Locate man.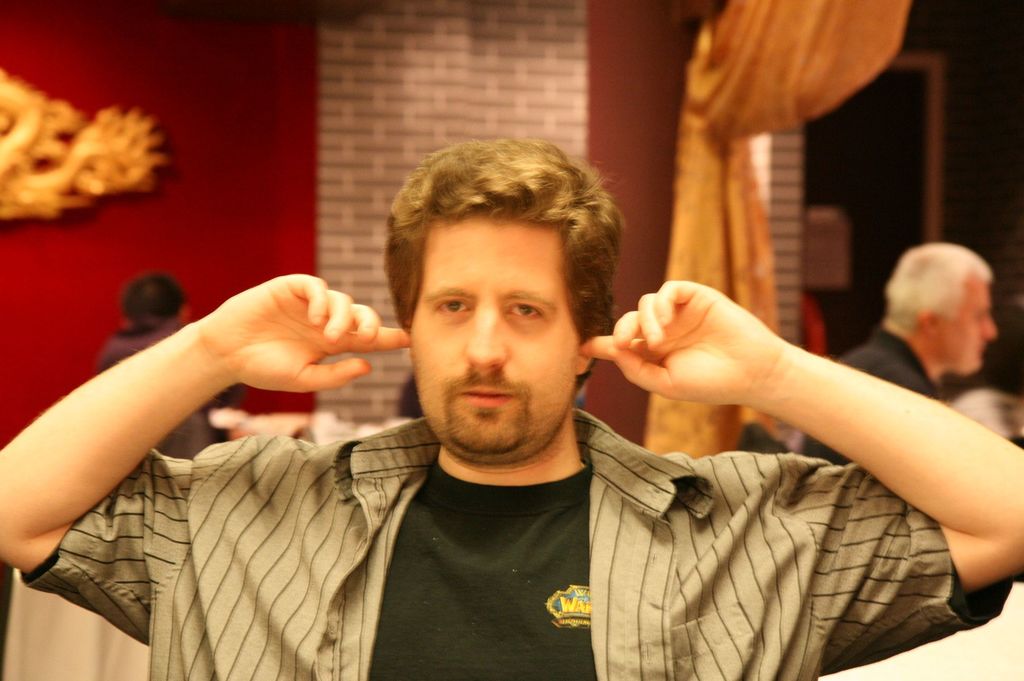
Bounding box: 807,243,997,463.
